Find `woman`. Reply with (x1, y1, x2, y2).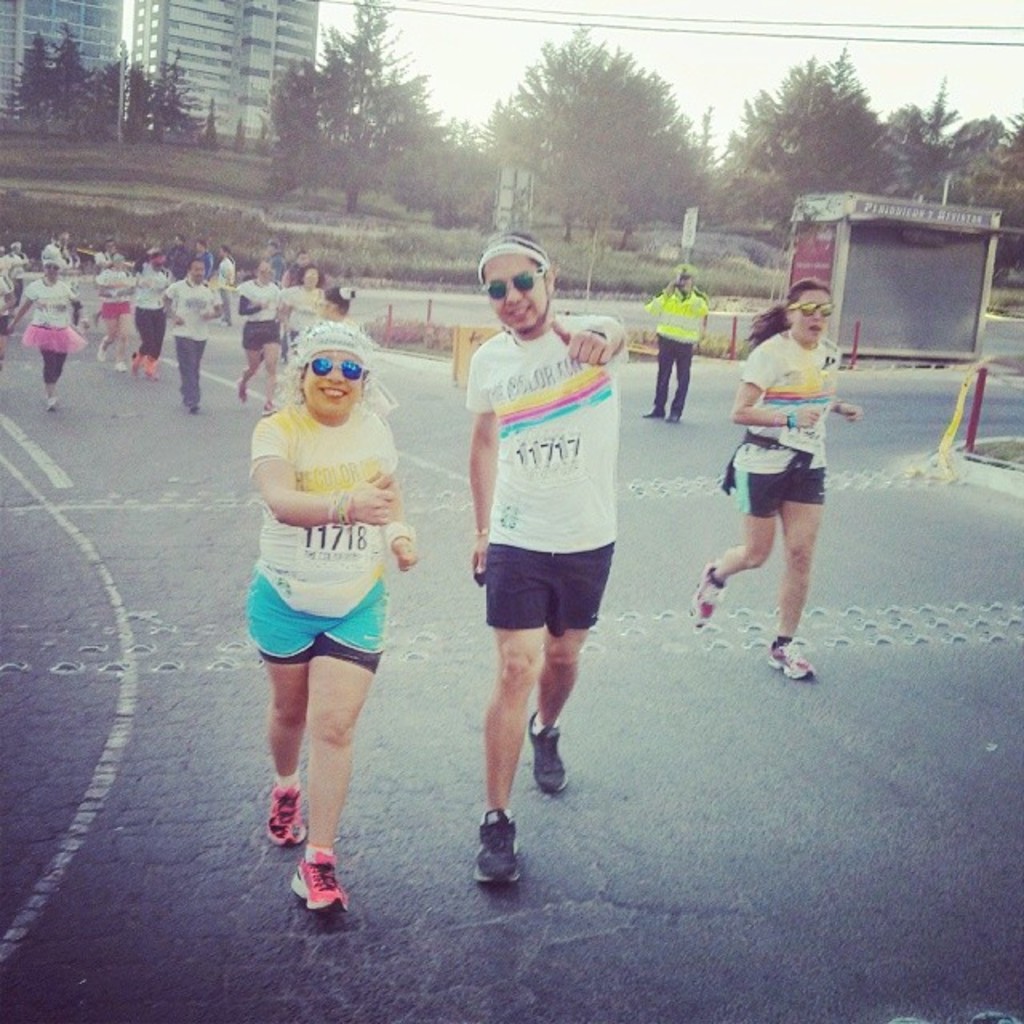
(691, 282, 864, 686).
